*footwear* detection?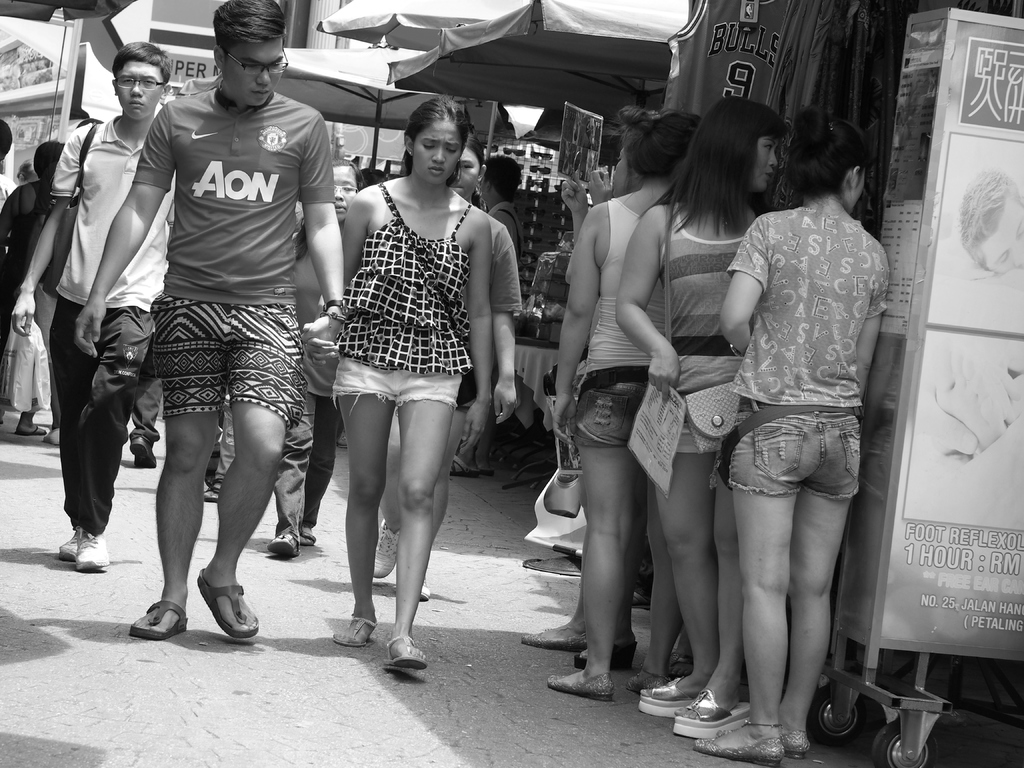
[126,597,189,644]
